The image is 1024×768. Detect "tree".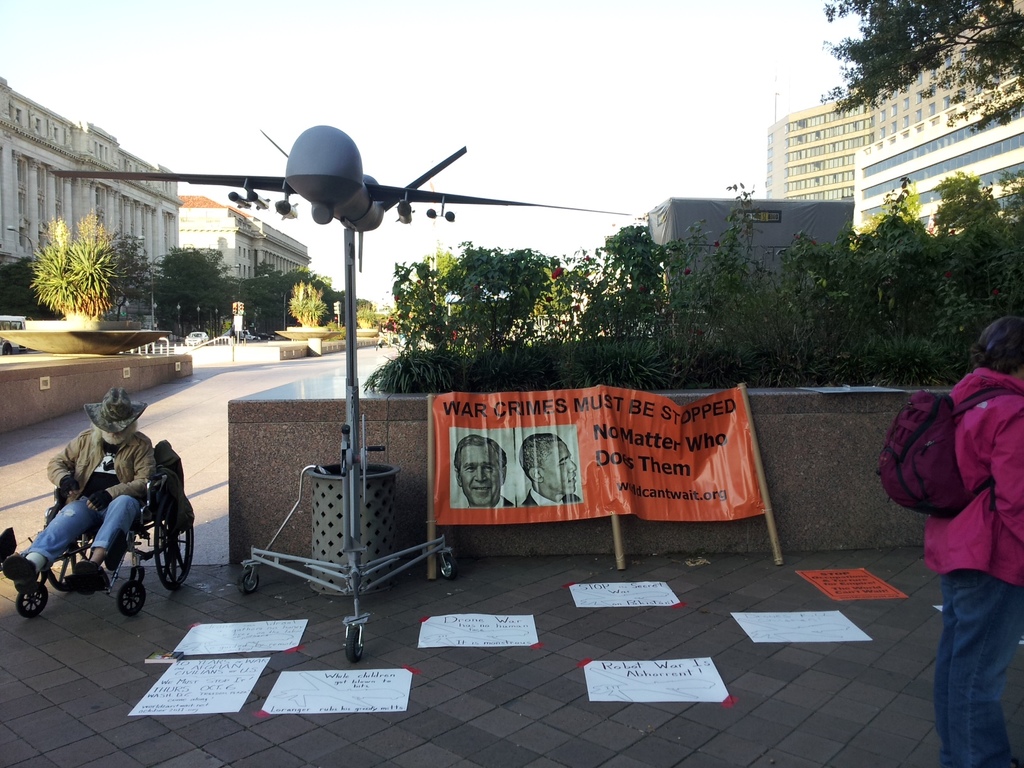
Detection: Rect(240, 260, 337, 322).
